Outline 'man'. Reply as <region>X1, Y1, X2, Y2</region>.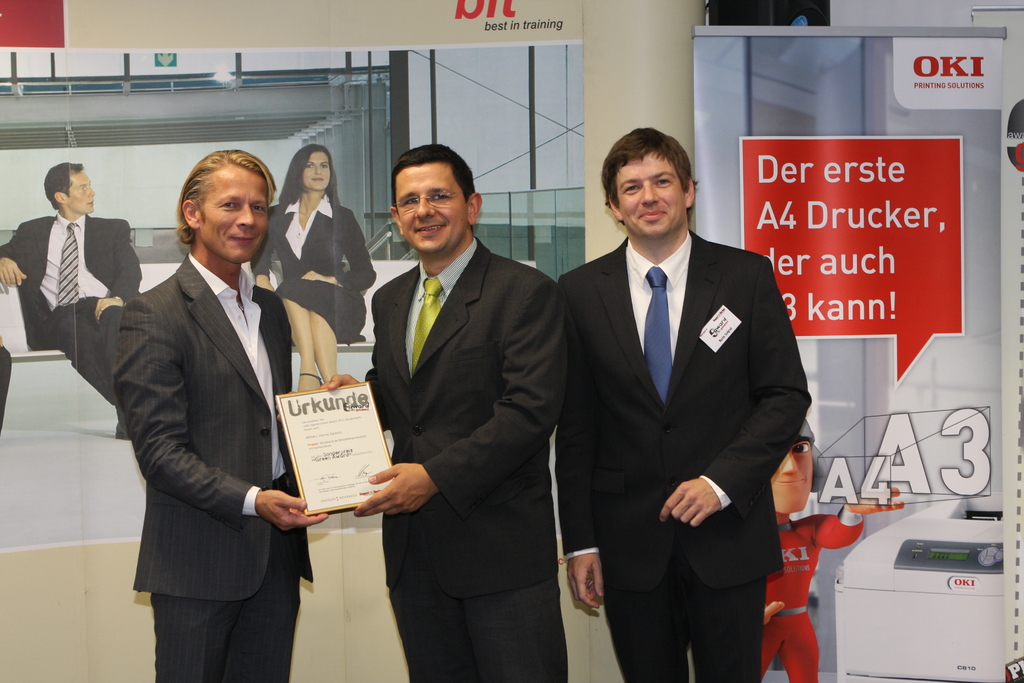
<region>110, 147, 329, 682</region>.
